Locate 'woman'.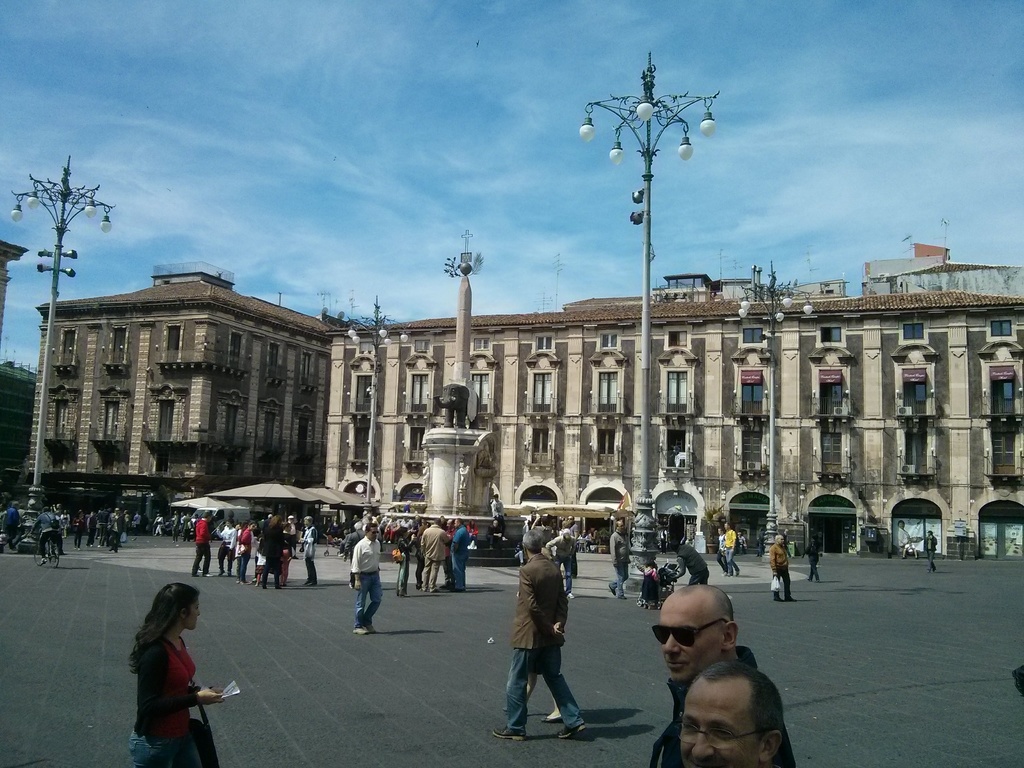
Bounding box: 280 522 294 586.
